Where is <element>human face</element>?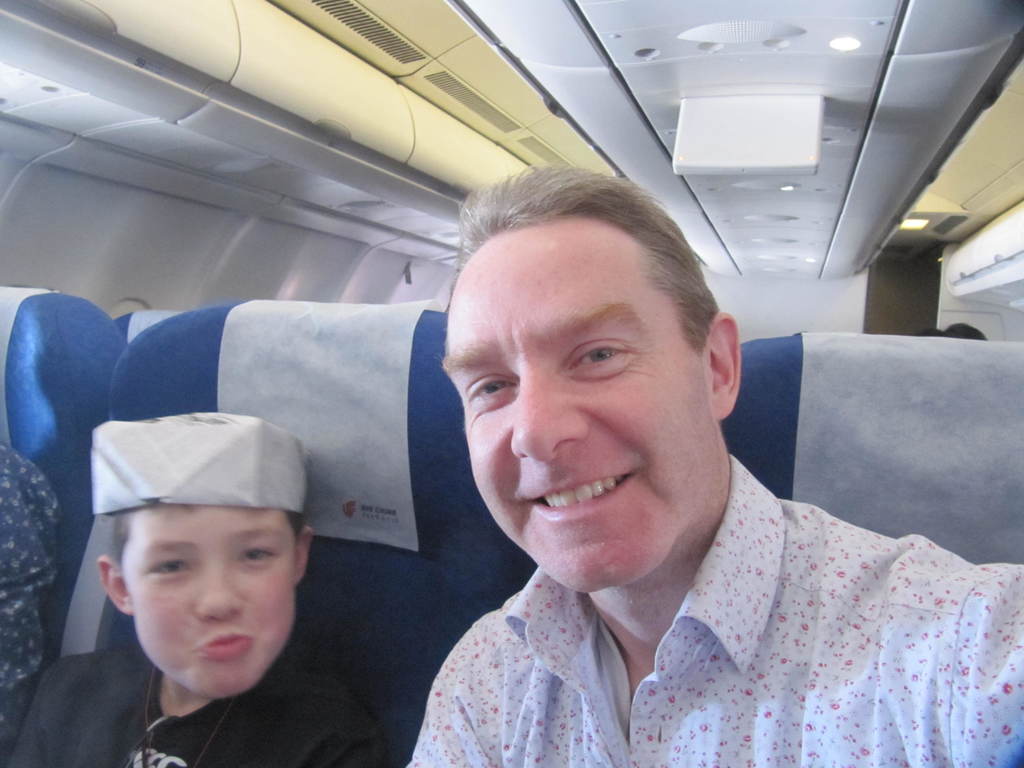
detection(440, 255, 710, 583).
